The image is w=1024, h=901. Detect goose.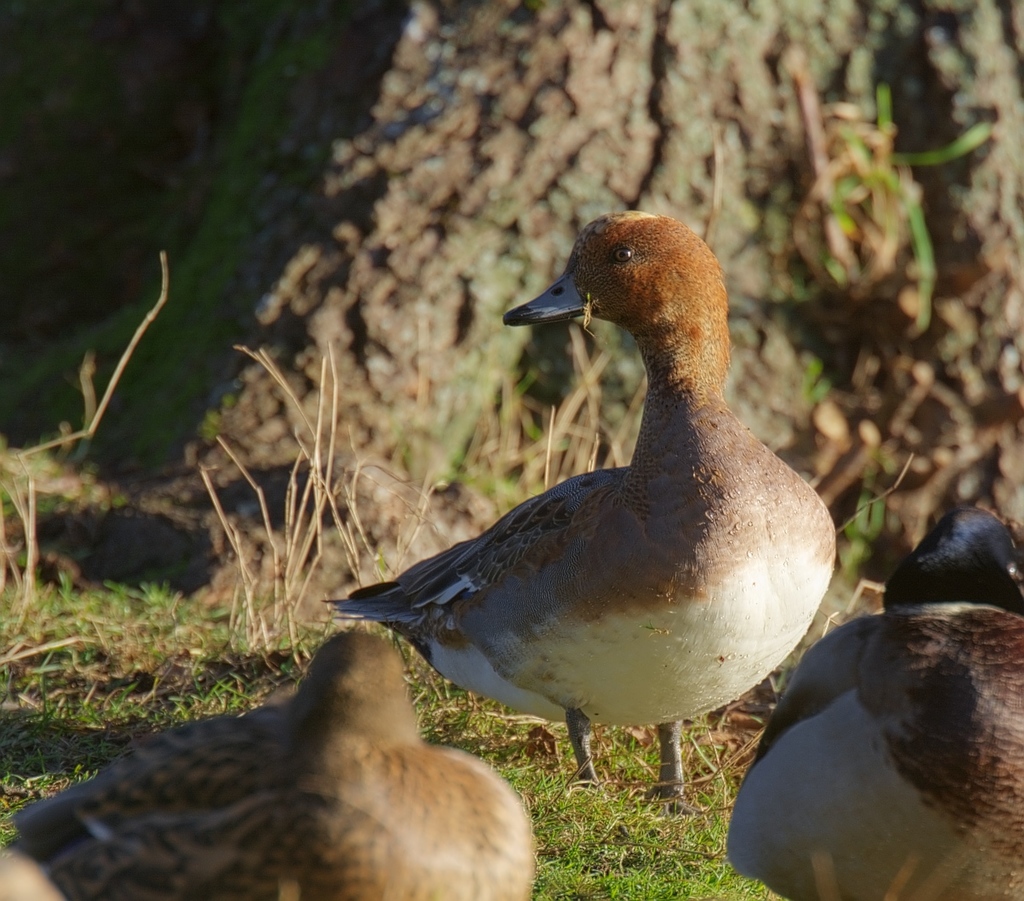
Detection: [left=319, top=204, right=841, bottom=796].
